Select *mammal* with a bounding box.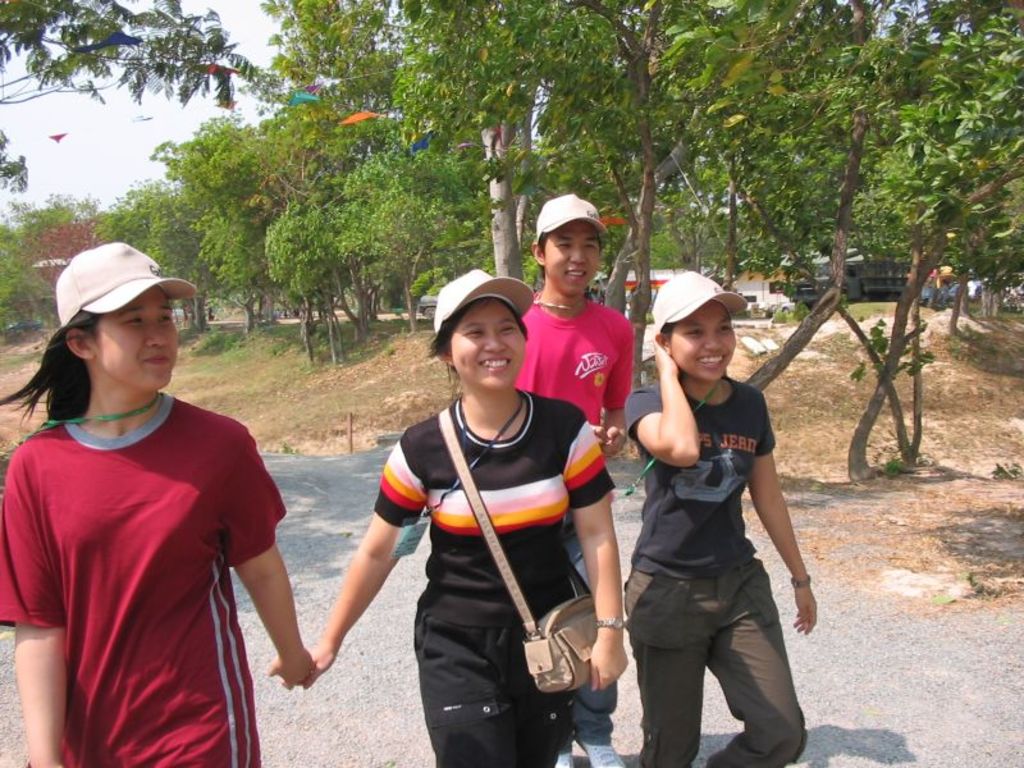
{"left": 516, "top": 184, "right": 635, "bottom": 767}.
